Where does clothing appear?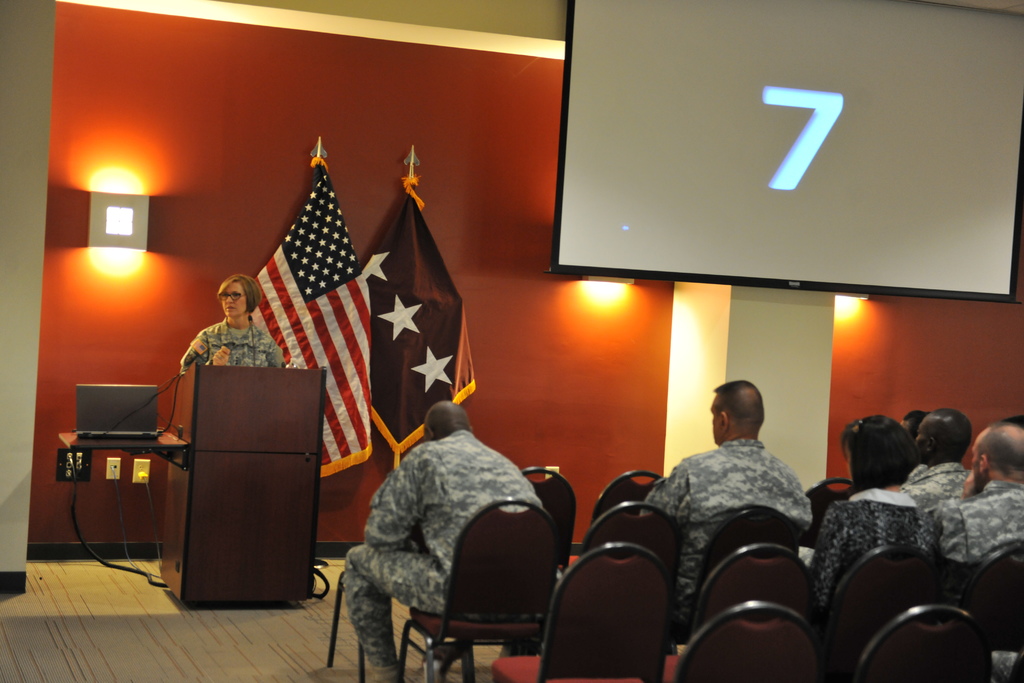
Appears at Rect(807, 492, 929, 601).
